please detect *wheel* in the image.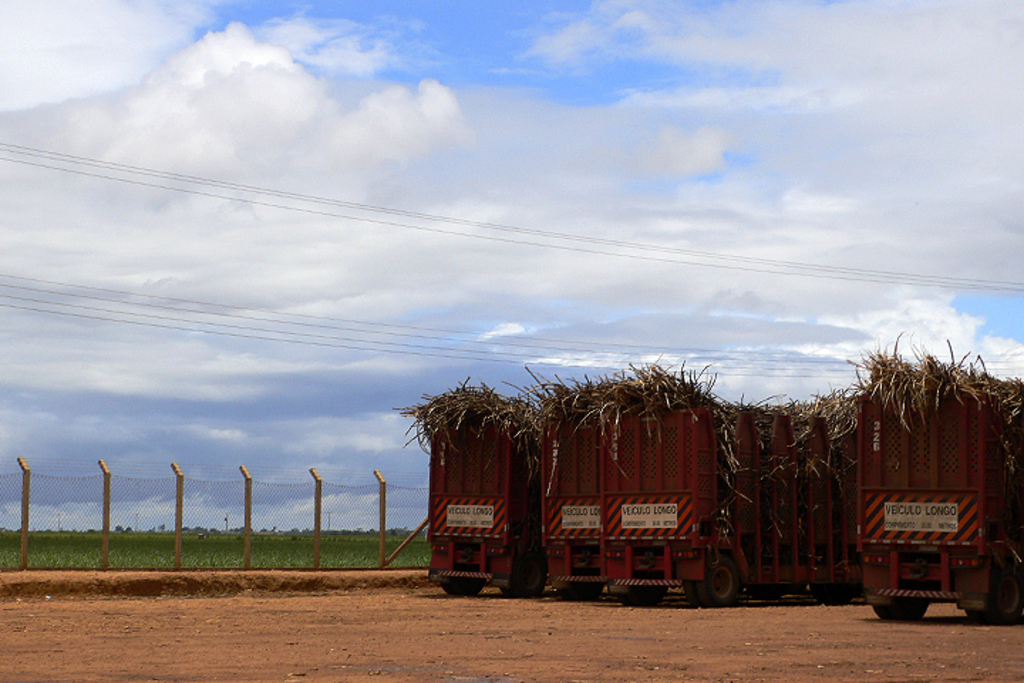
[left=870, top=585, right=932, bottom=620].
